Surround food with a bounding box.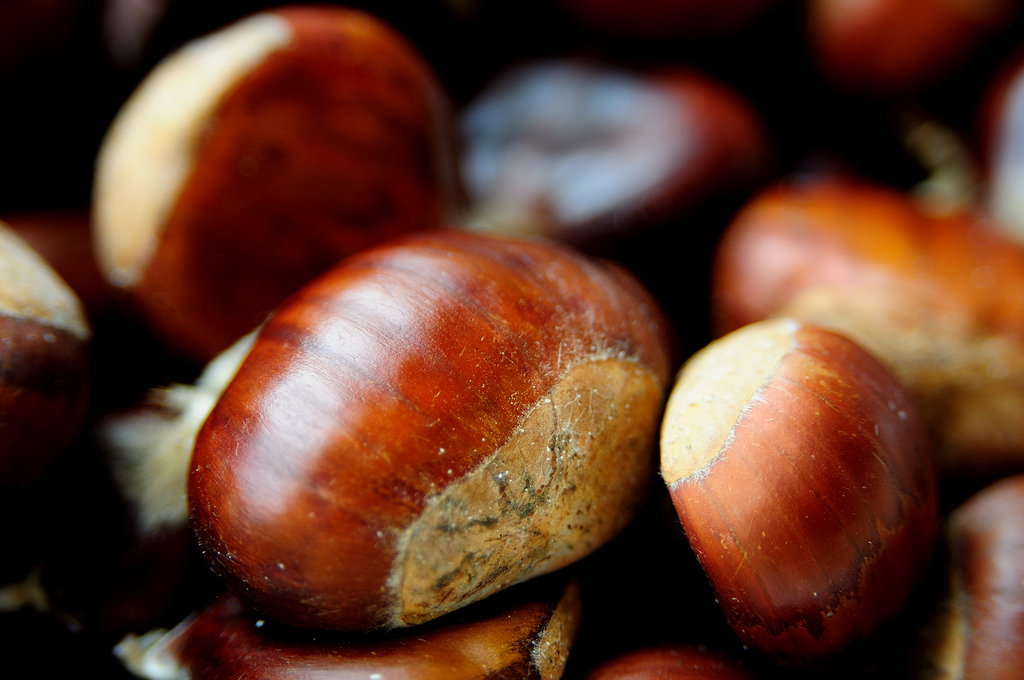
x1=808 y1=0 x2=985 y2=98.
